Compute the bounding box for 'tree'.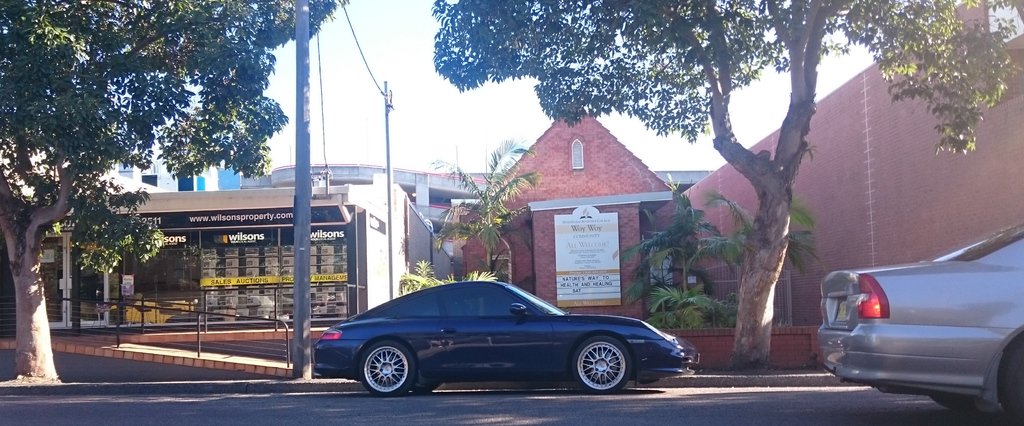
436/137/543/280.
